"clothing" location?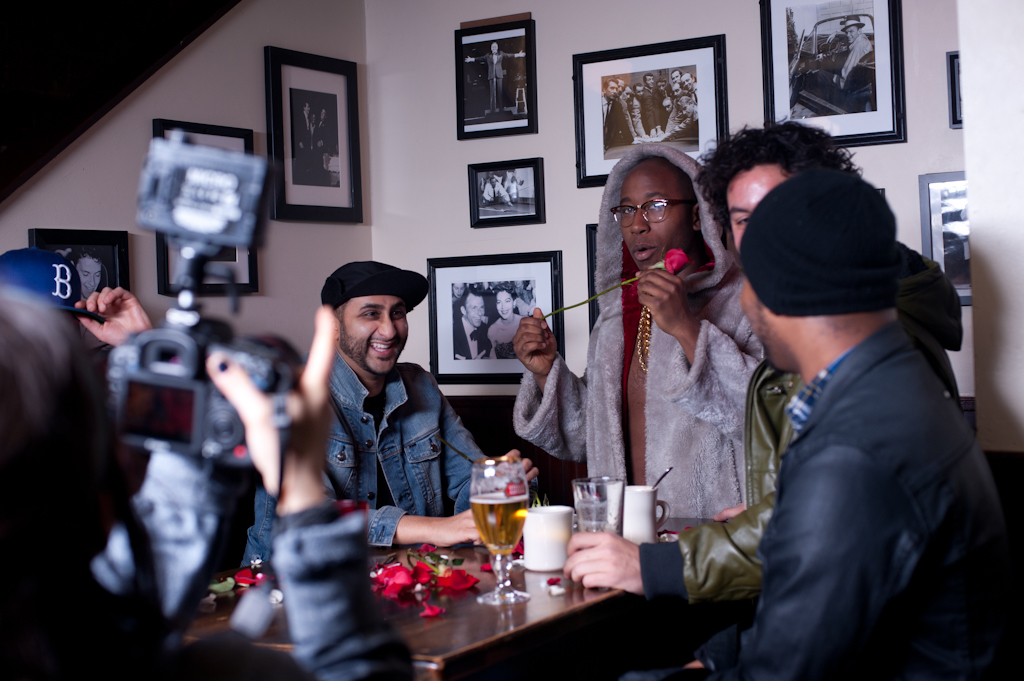
(473,48,519,109)
